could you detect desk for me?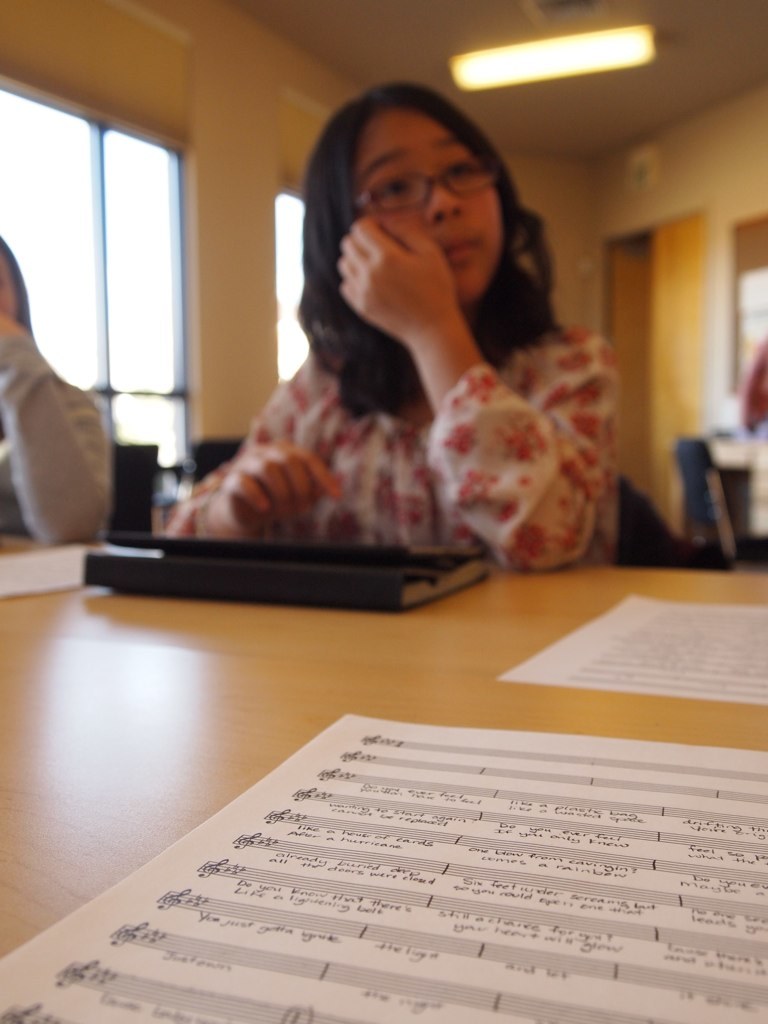
Detection result: (x1=0, y1=527, x2=767, y2=1023).
